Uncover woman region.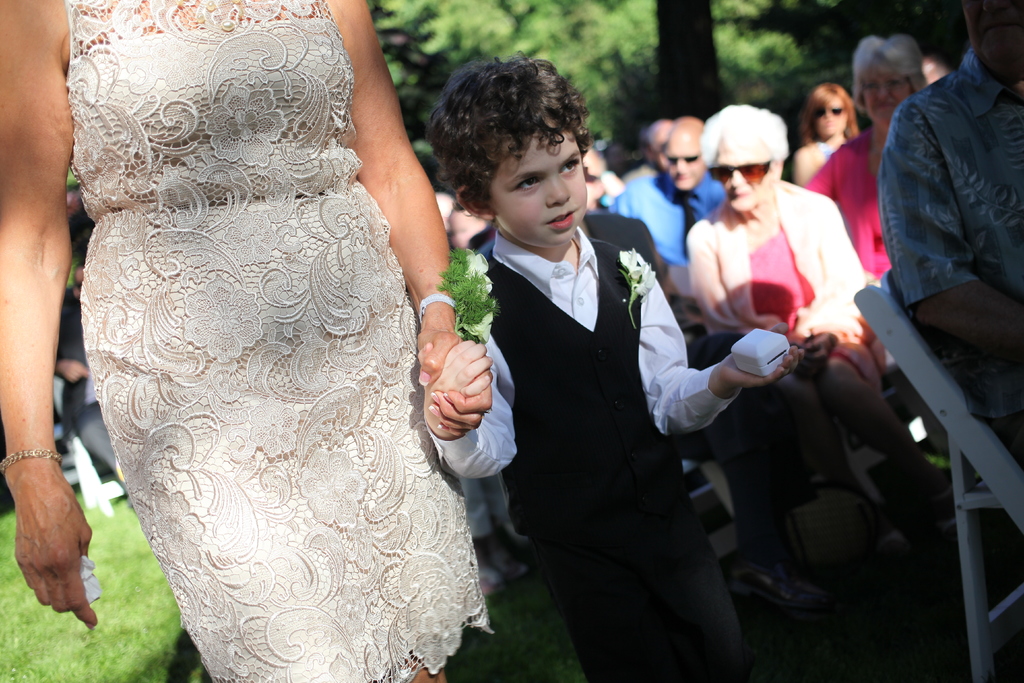
Uncovered: <region>0, 0, 496, 682</region>.
